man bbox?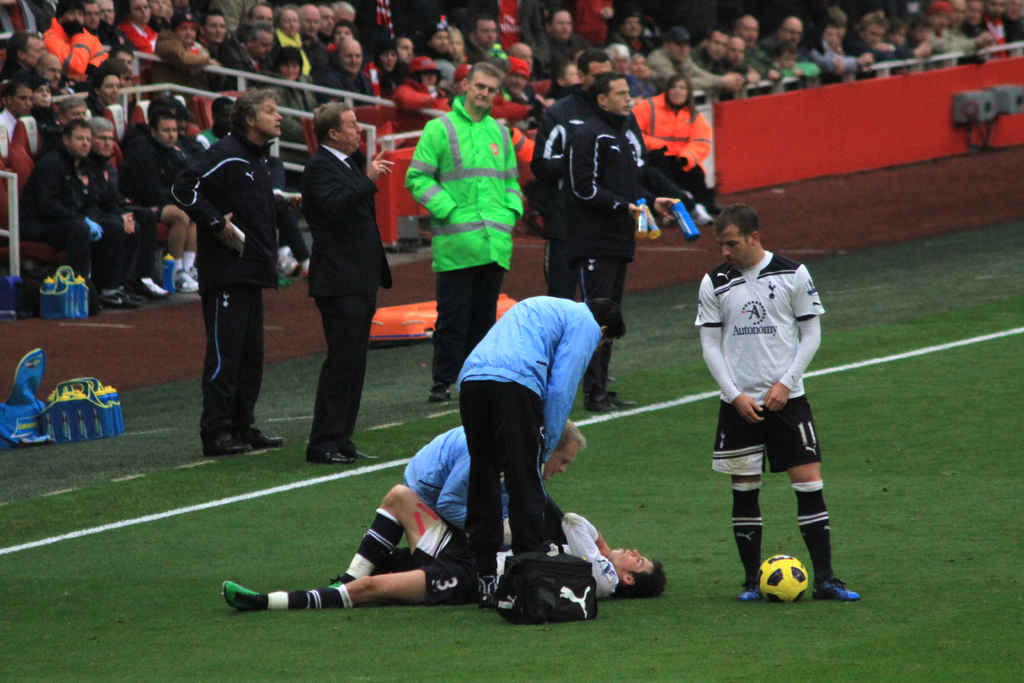
418,19,462,88
